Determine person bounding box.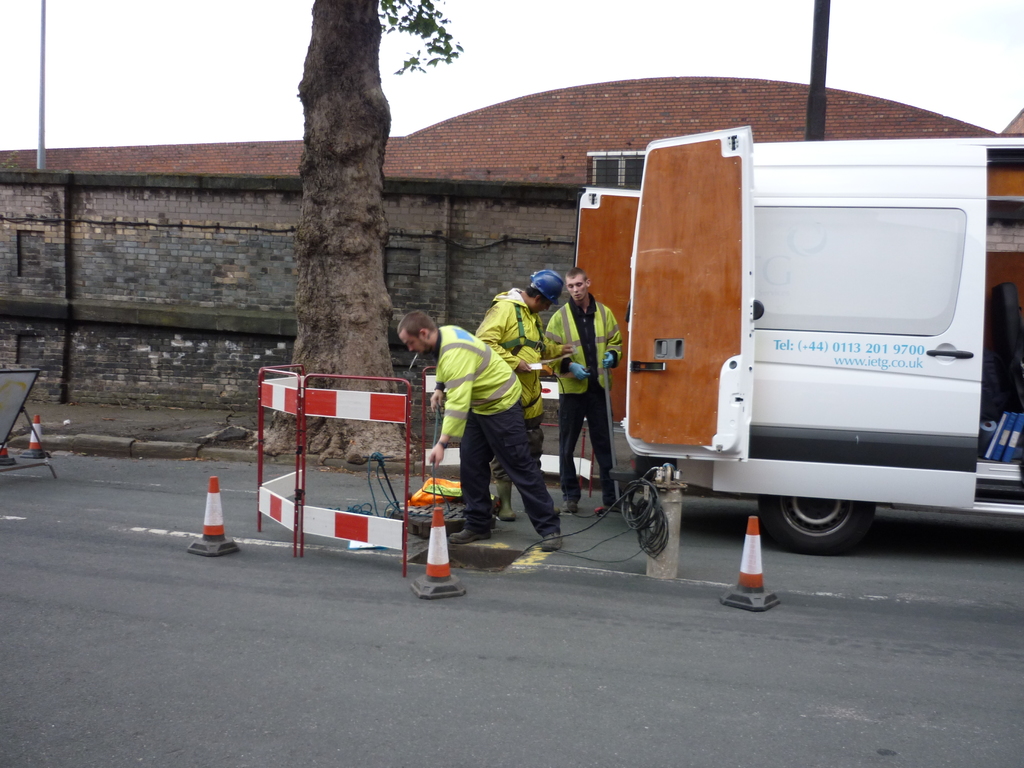
Determined: <box>548,270,627,514</box>.
